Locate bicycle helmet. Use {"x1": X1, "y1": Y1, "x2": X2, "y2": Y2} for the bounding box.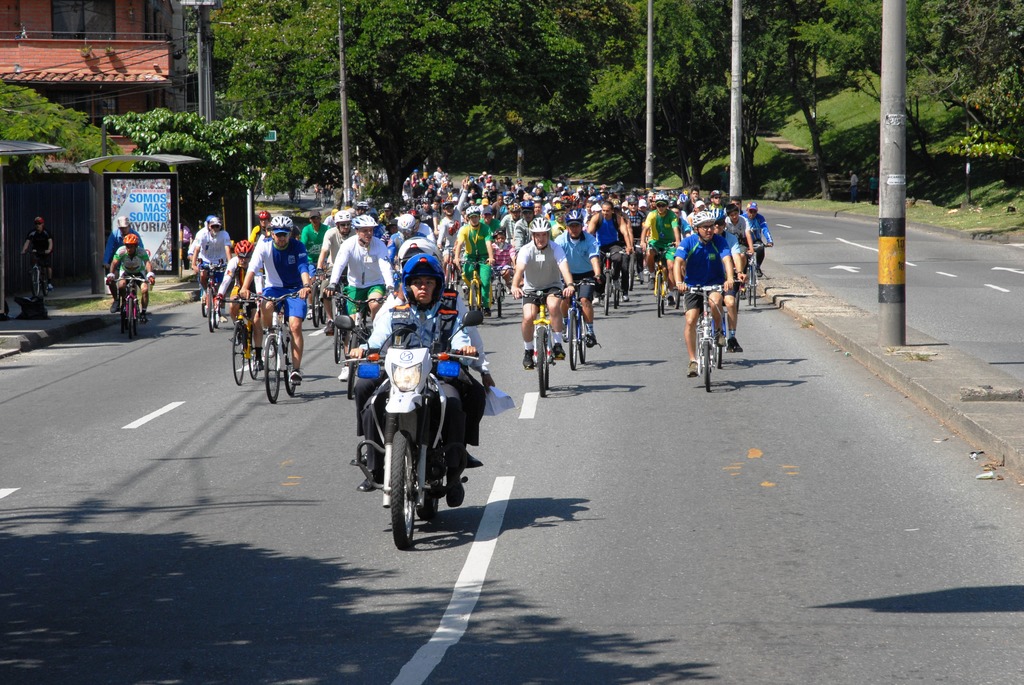
{"x1": 349, "y1": 212, "x2": 375, "y2": 226}.
